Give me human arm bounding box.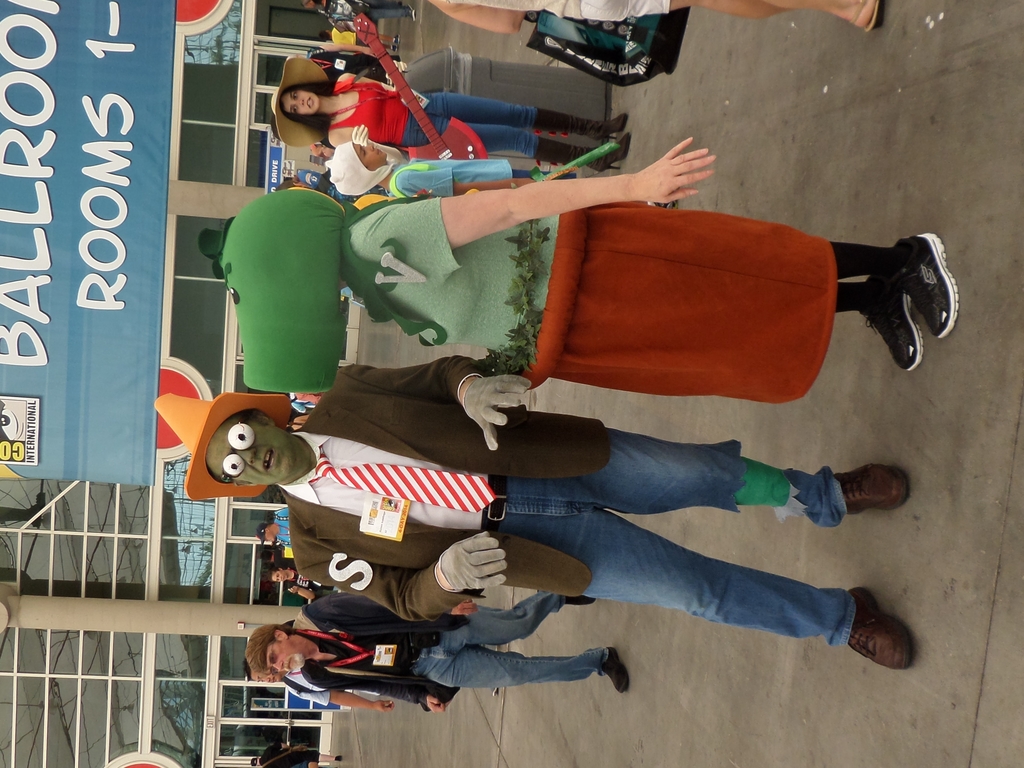
bbox(380, 140, 732, 240).
